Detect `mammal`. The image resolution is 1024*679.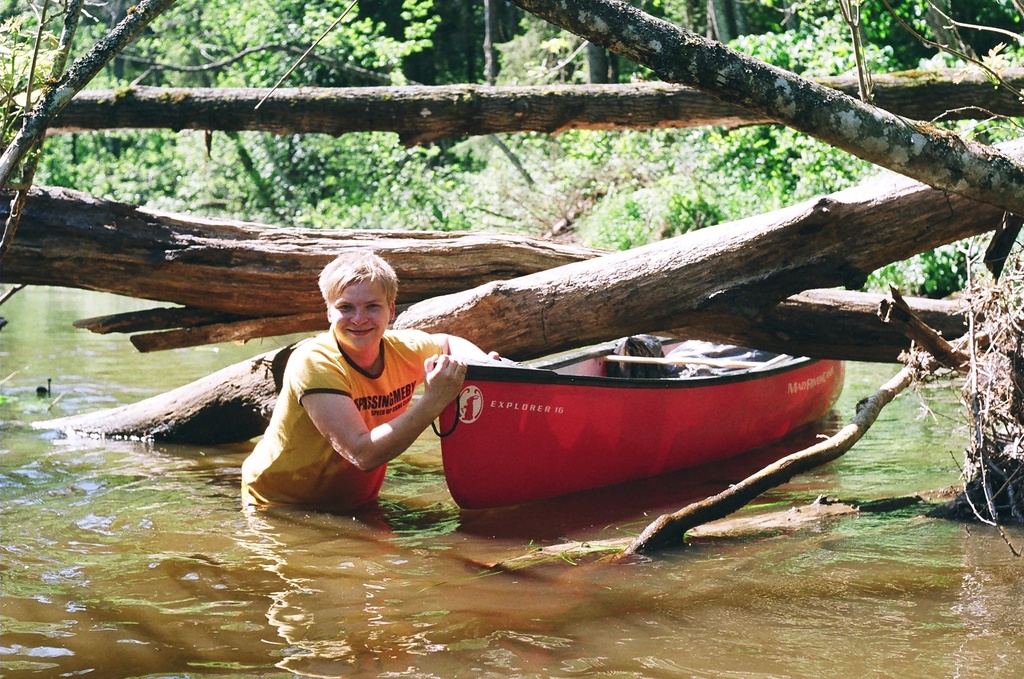
[249, 283, 481, 538].
